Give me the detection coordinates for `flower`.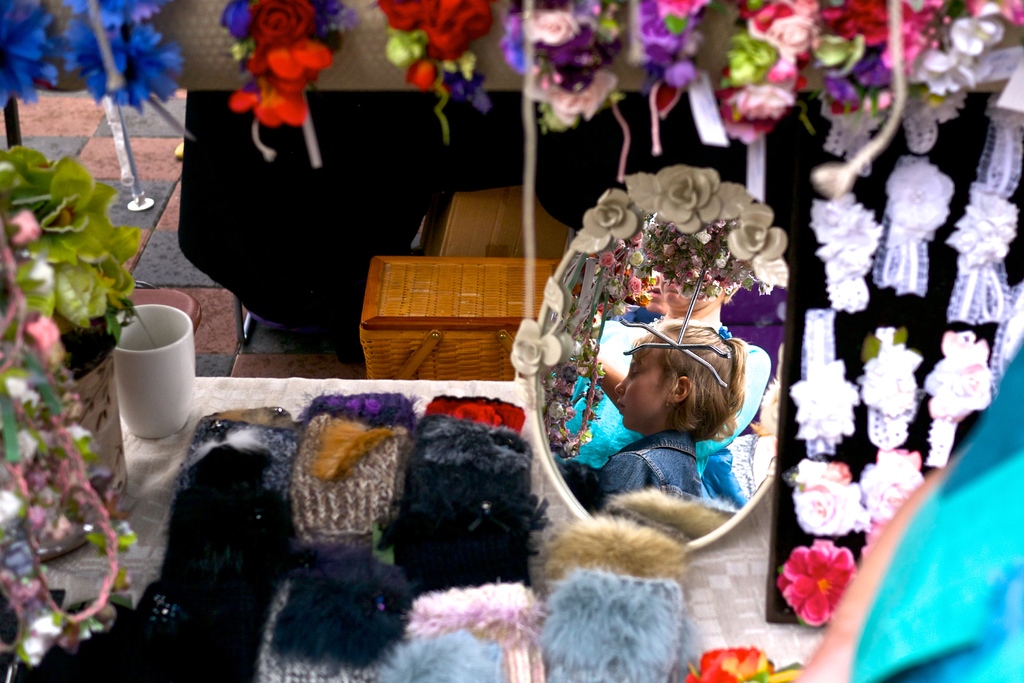
726 206 789 292.
